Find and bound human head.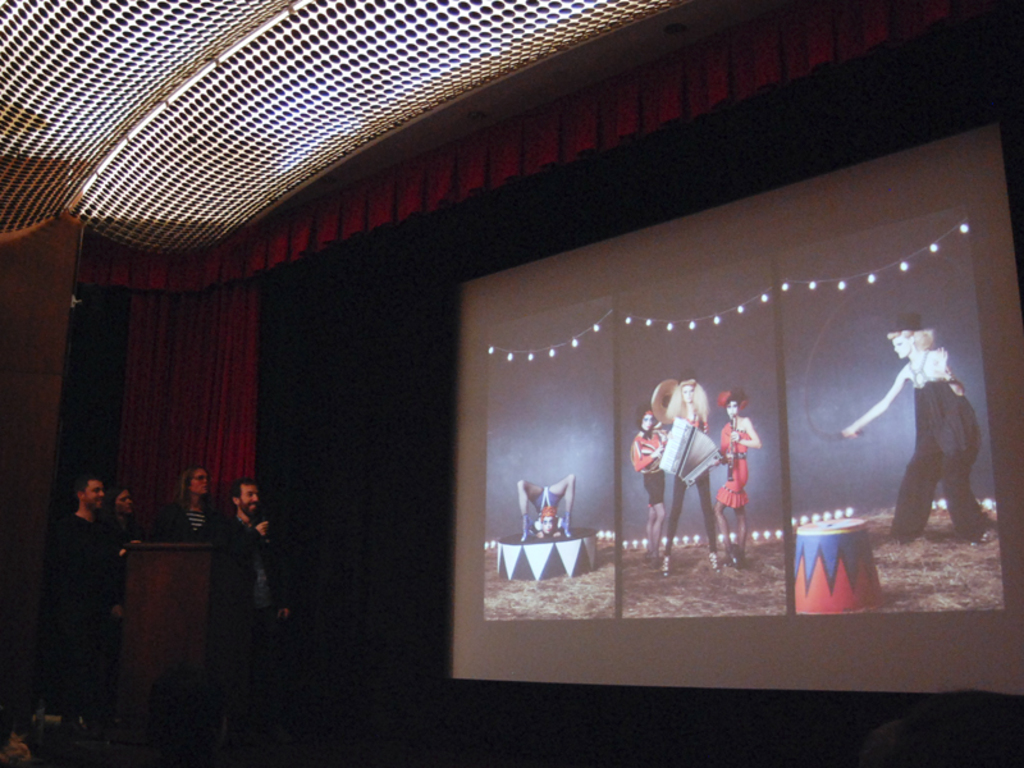
Bound: bbox=[722, 389, 739, 417].
